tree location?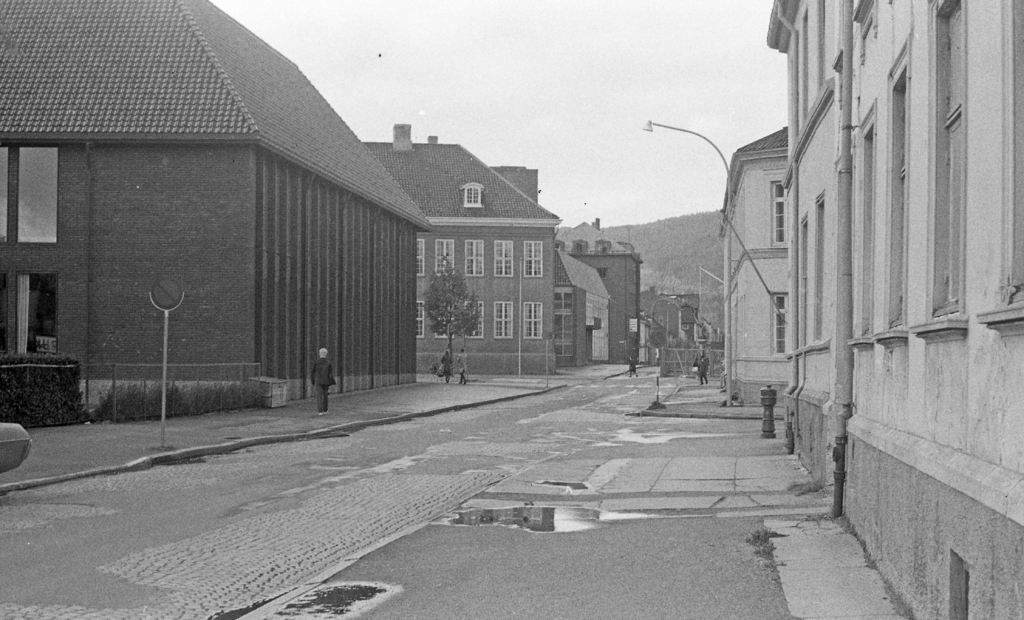
419 259 485 378
